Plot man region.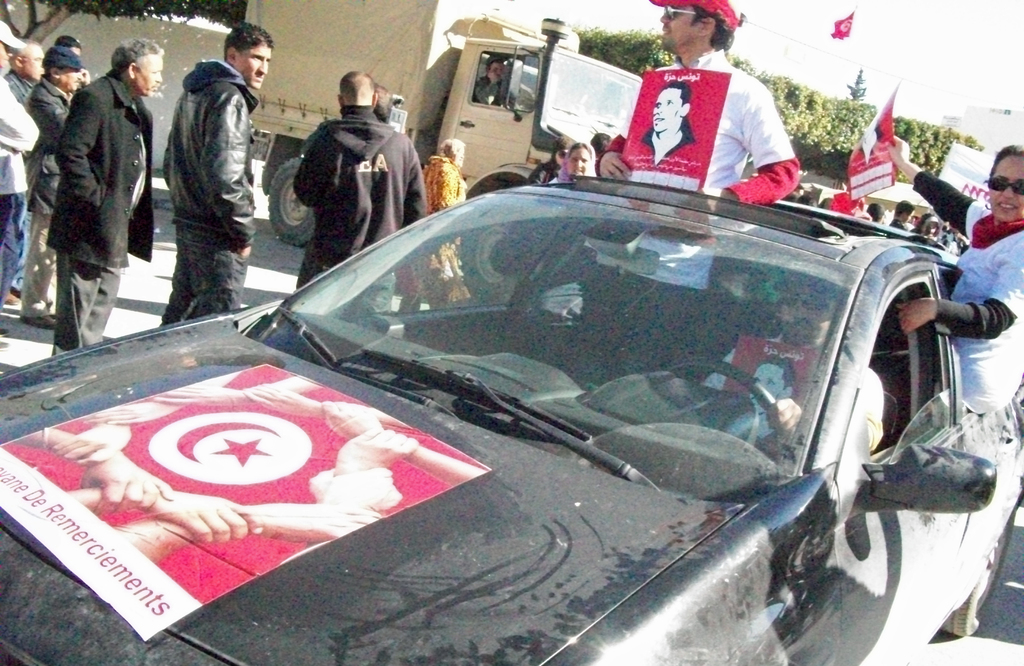
Plotted at pyautogui.locateOnScreen(287, 72, 422, 300).
